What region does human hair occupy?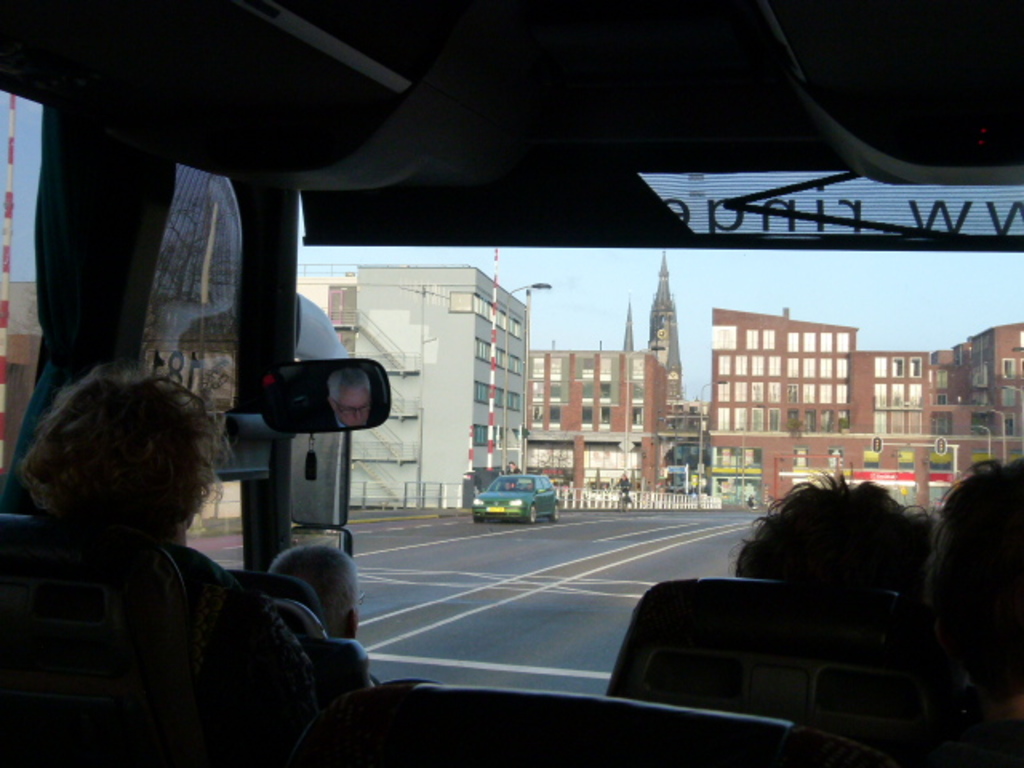
crop(266, 544, 358, 645).
